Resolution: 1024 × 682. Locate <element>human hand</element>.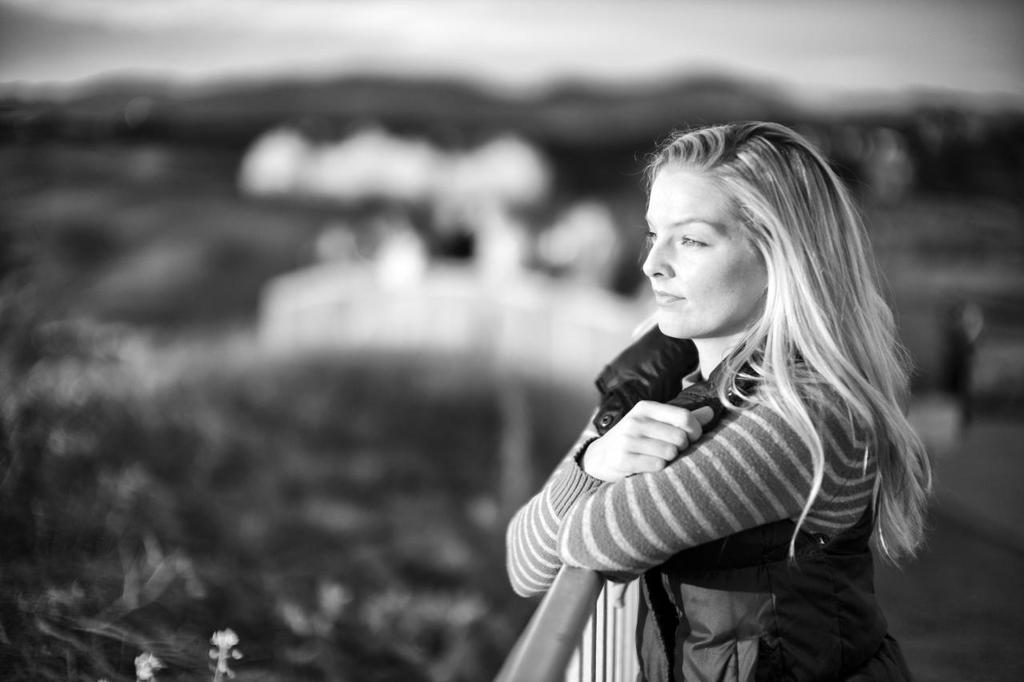
606,582,628,610.
